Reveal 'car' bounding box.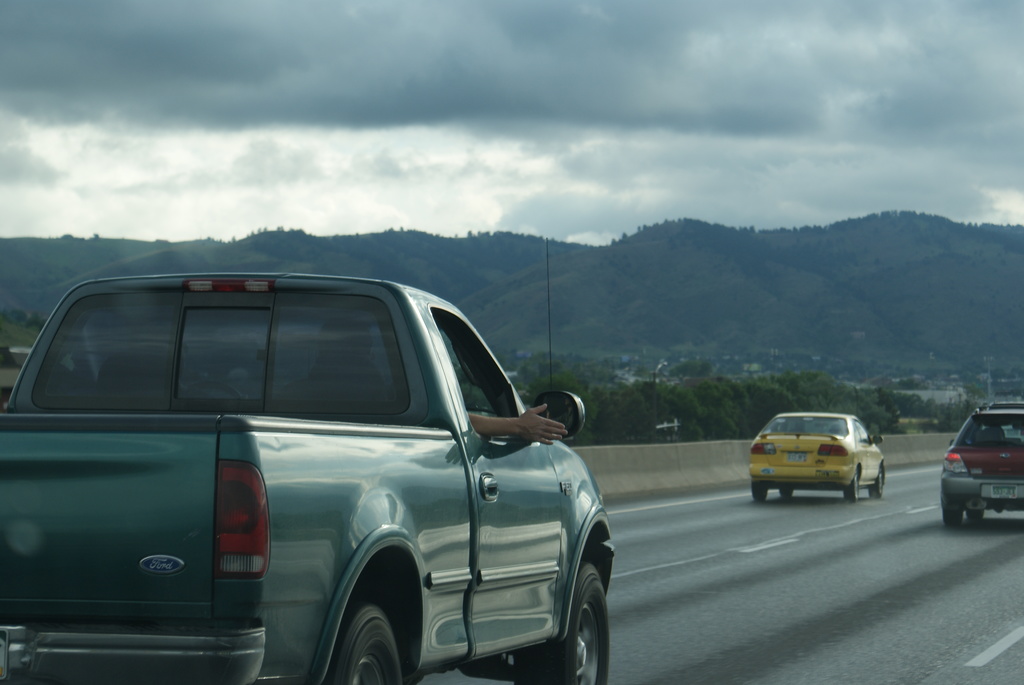
Revealed: <box>939,405,1023,527</box>.
